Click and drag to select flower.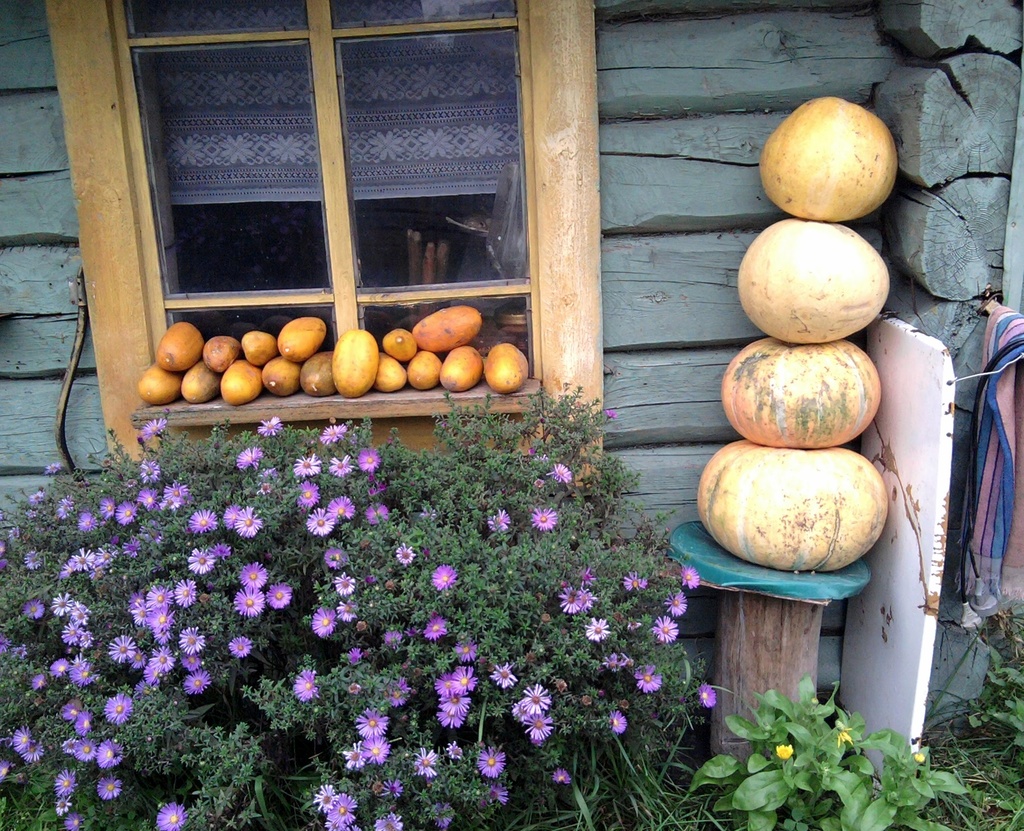
Selection: BBox(141, 414, 166, 435).
